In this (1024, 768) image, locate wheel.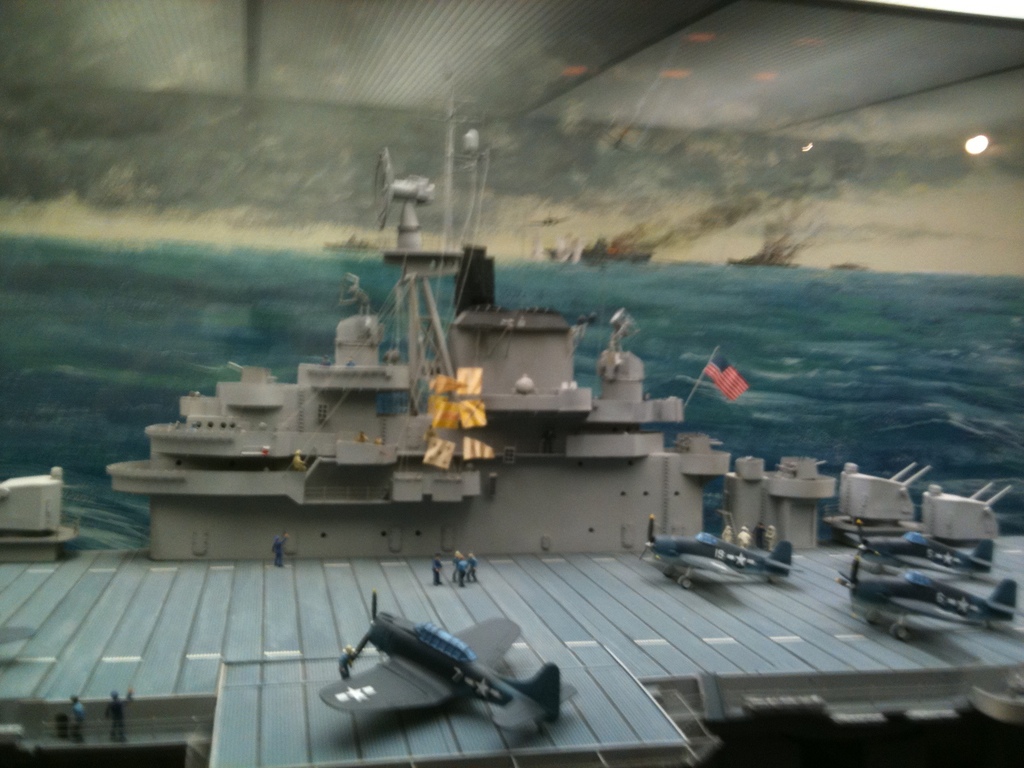
Bounding box: (x1=767, y1=575, x2=776, y2=584).
